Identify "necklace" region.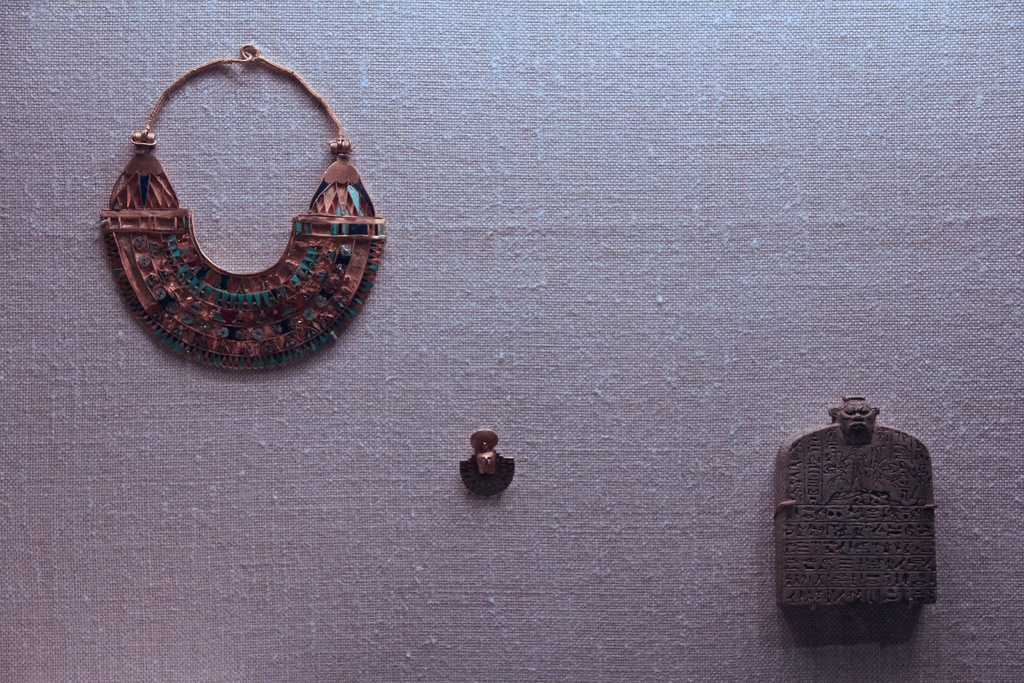
Region: rect(96, 46, 387, 368).
